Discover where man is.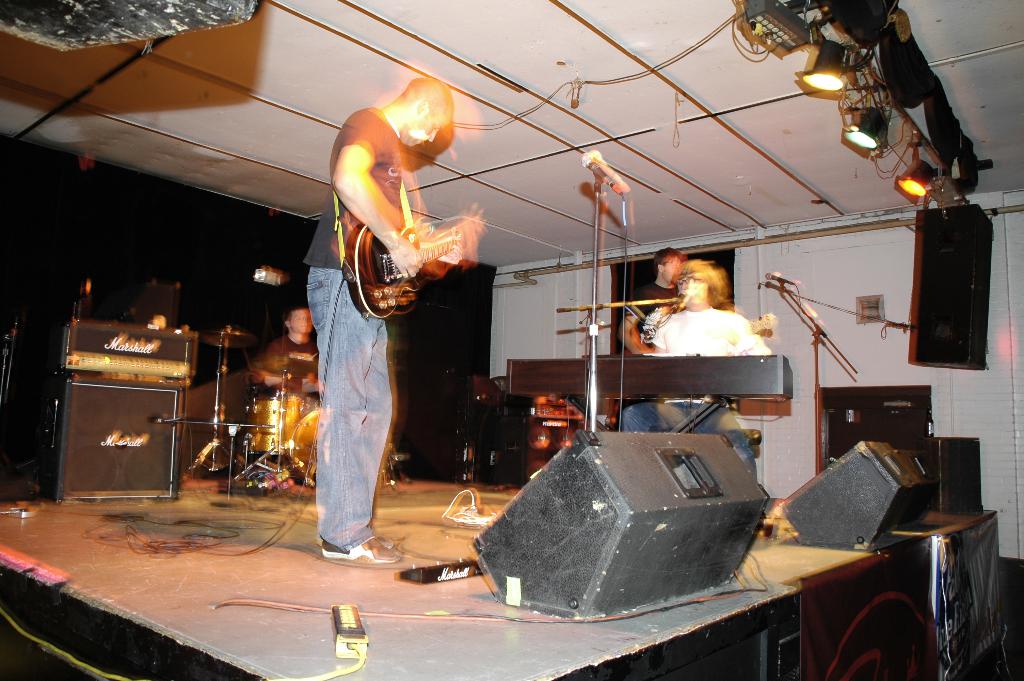
Discovered at {"left": 615, "top": 257, "right": 777, "bottom": 488}.
